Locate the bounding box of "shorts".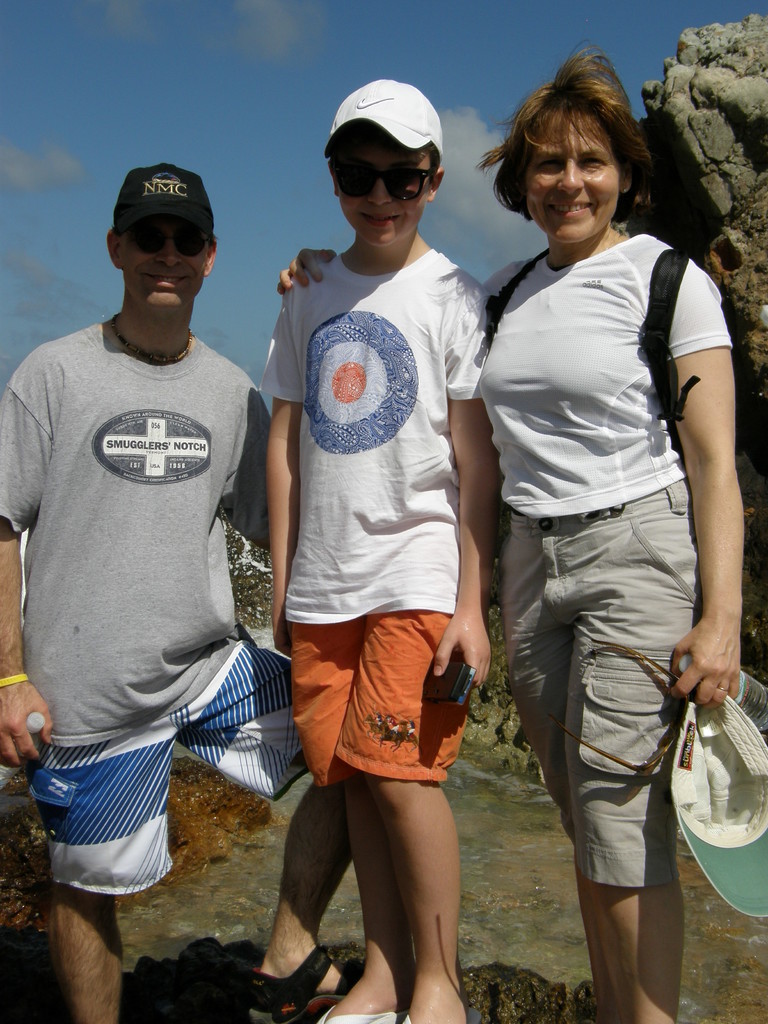
Bounding box: {"x1": 25, "y1": 639, "x2": 310, "y2": 899}.
